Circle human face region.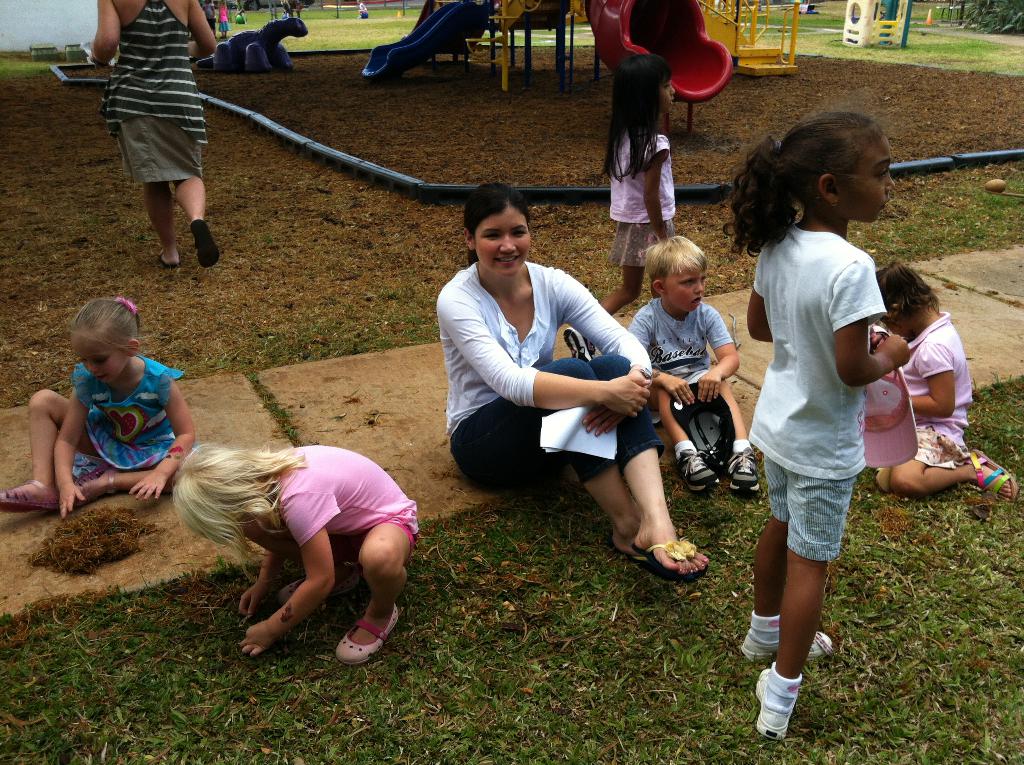
Region: <region>74, 332, 129, 388</region>.
